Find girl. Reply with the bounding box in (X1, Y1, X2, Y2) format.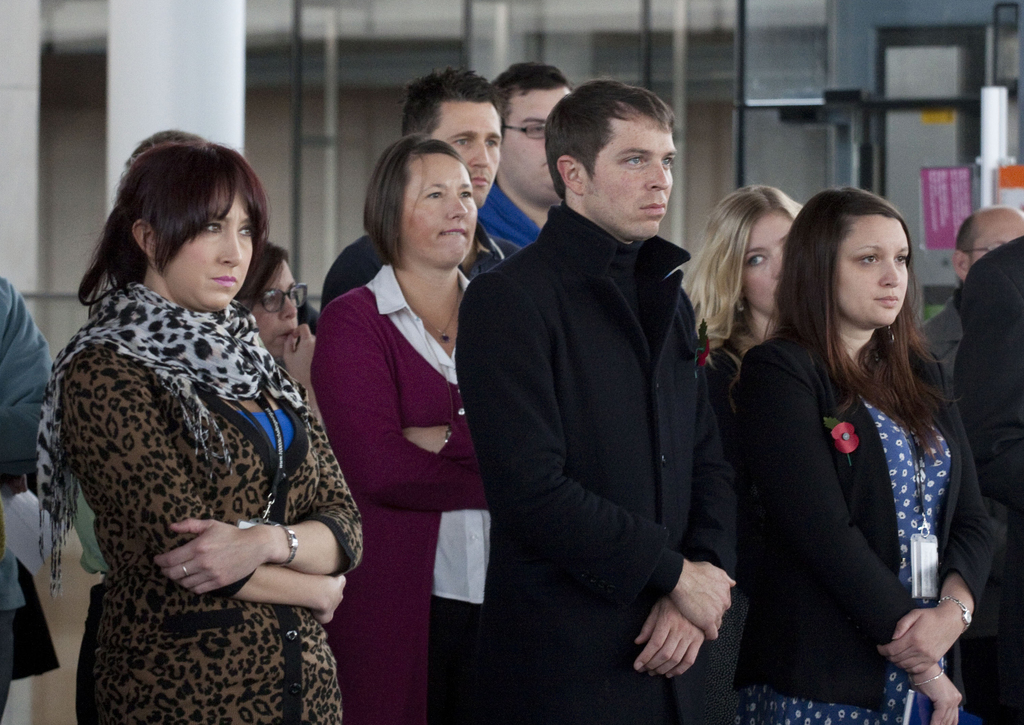
(678, 177, 812, 417).
